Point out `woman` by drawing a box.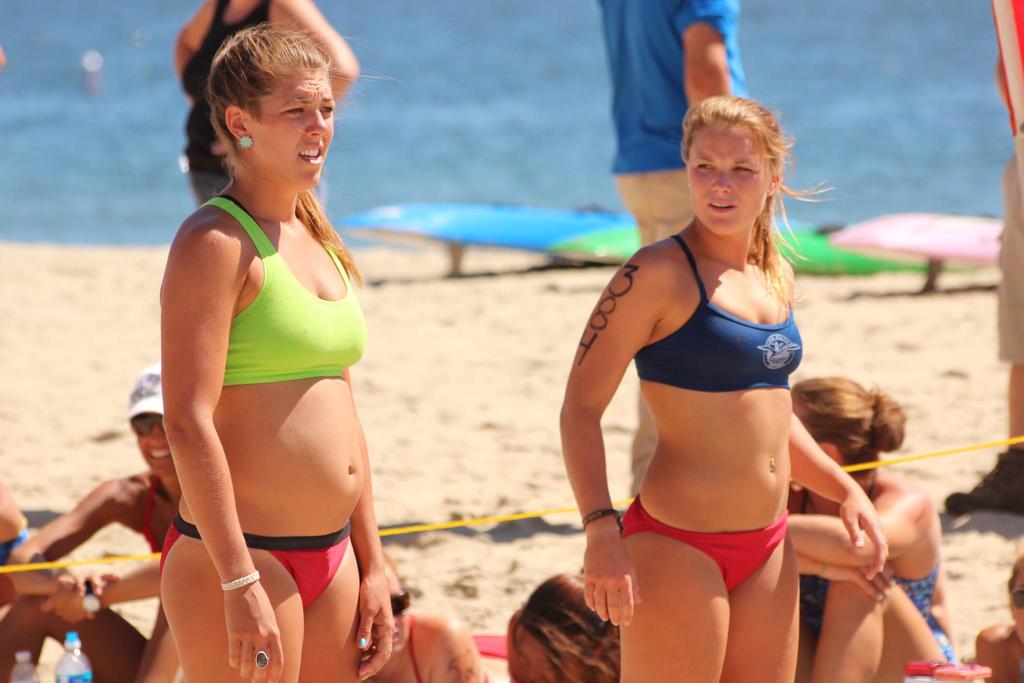
BBox(356, 546, 493, 682).
